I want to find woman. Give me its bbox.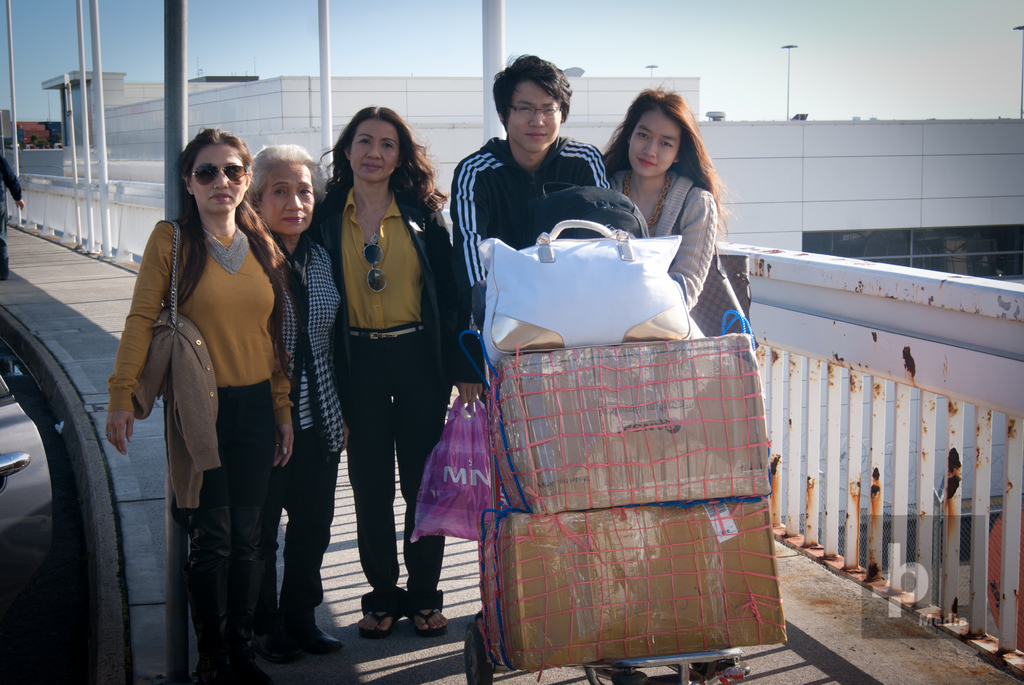
[x1=244, y1=136, x2=343, y2=653].
